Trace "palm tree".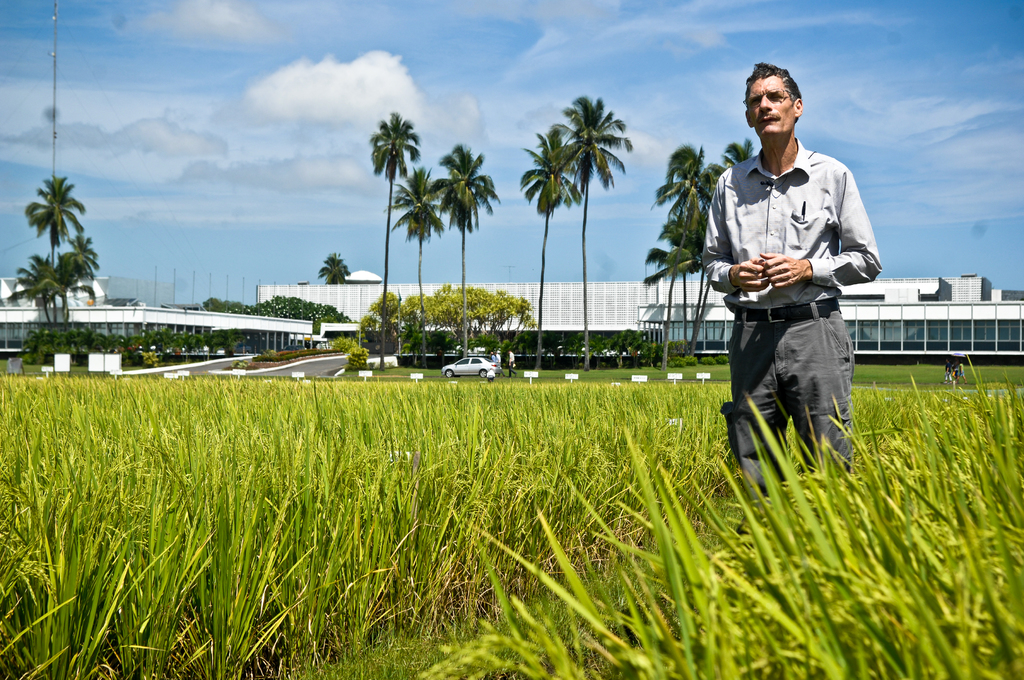
Traced to [left=516, top=122, right=584, bottom=373].
